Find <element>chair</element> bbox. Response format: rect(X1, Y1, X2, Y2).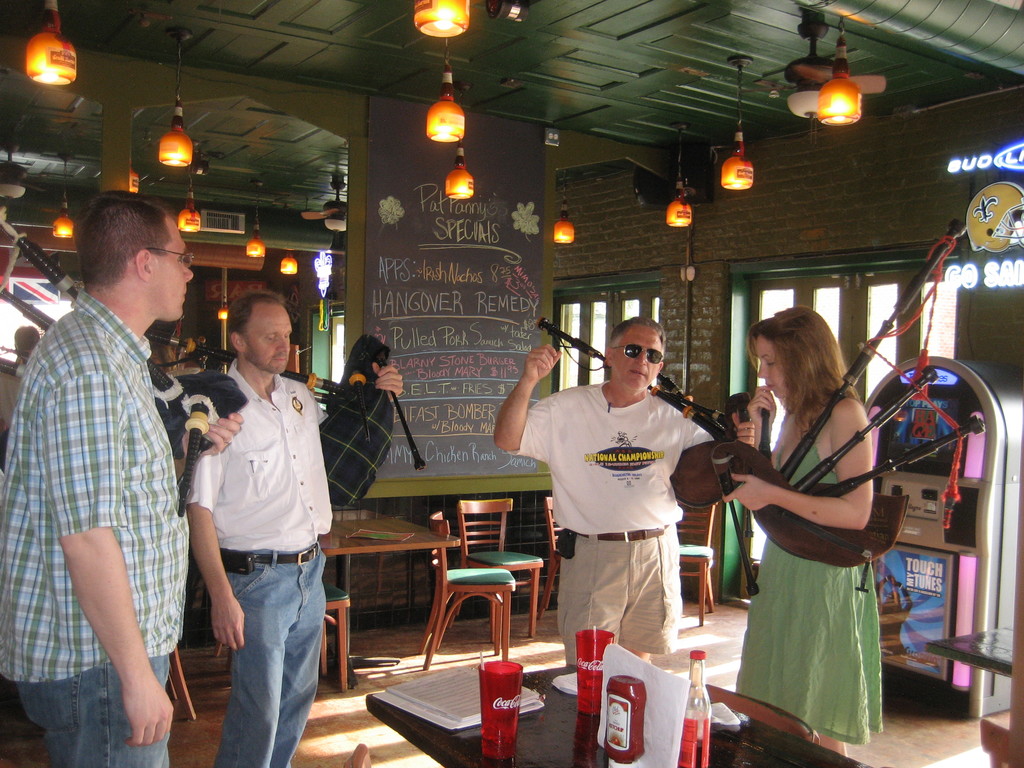
rect(454, 499, 548, 646).
